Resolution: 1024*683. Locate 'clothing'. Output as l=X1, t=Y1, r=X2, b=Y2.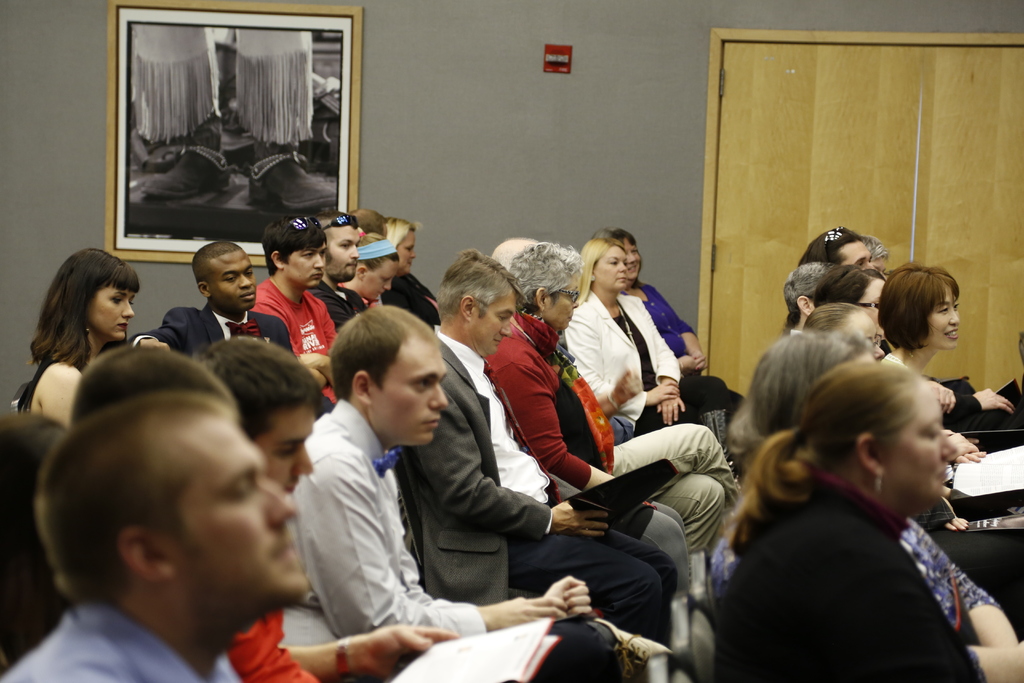
l=634, t=281, r=750, b=394.
